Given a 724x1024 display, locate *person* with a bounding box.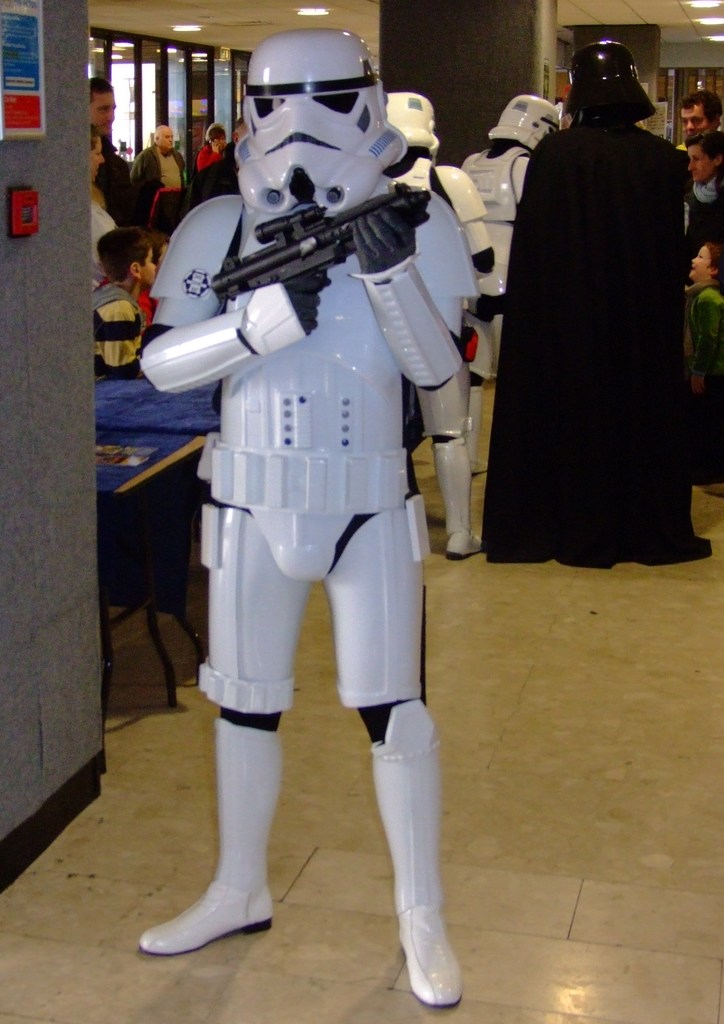
Located: x1=488 y1=12 x2=707 y2=582.
